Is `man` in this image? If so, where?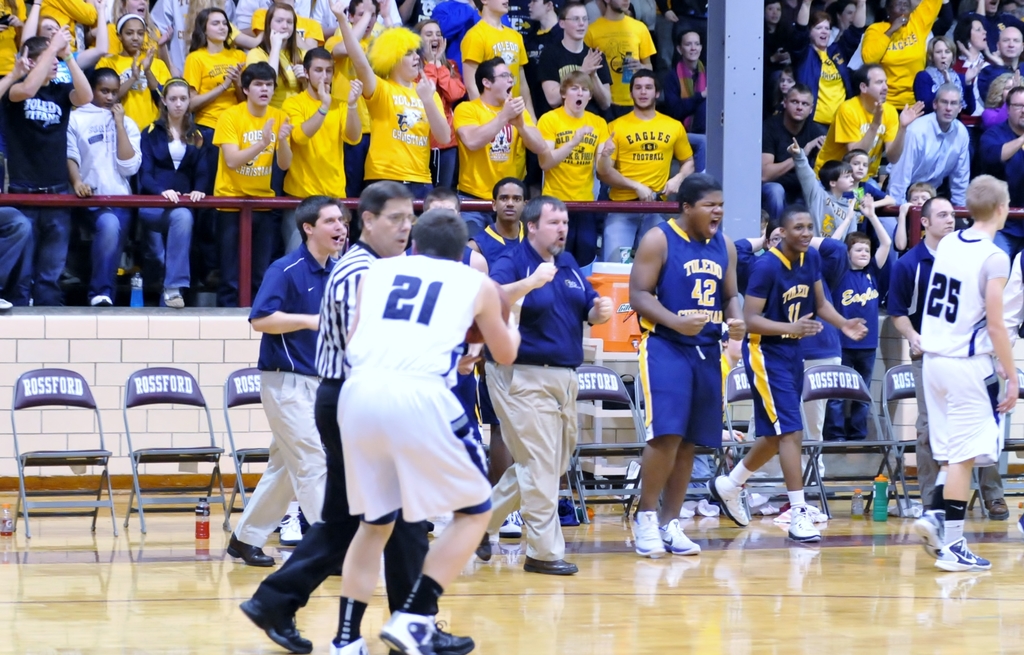
Yes, at [x1=434, y1=186, x2=501, y2=465].
